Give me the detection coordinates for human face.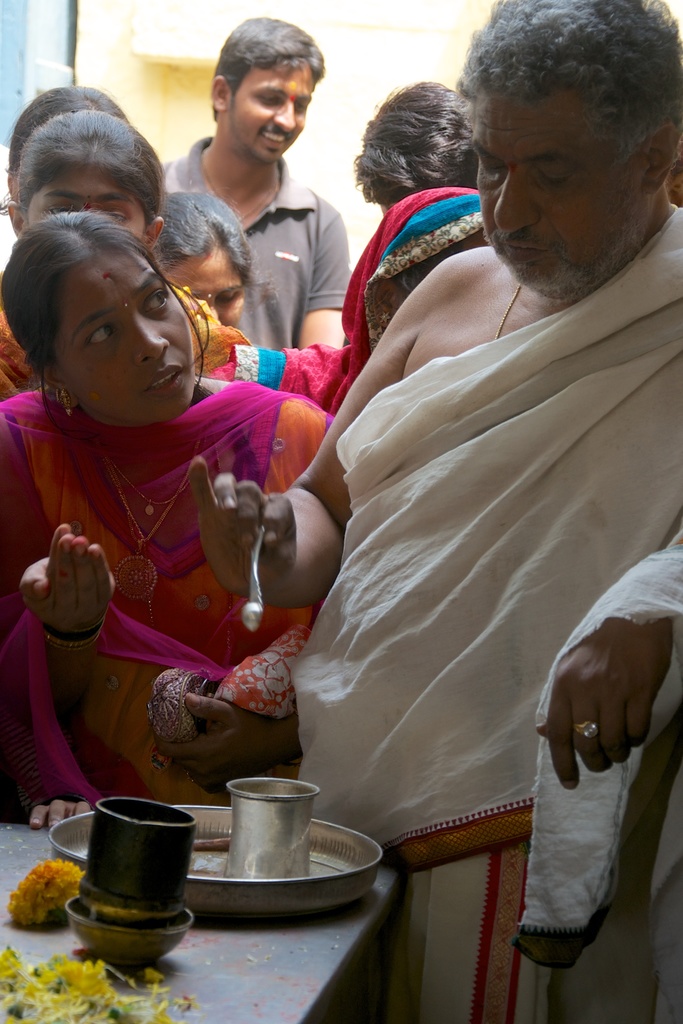
<region>51, 244, 193, 426</region>.
